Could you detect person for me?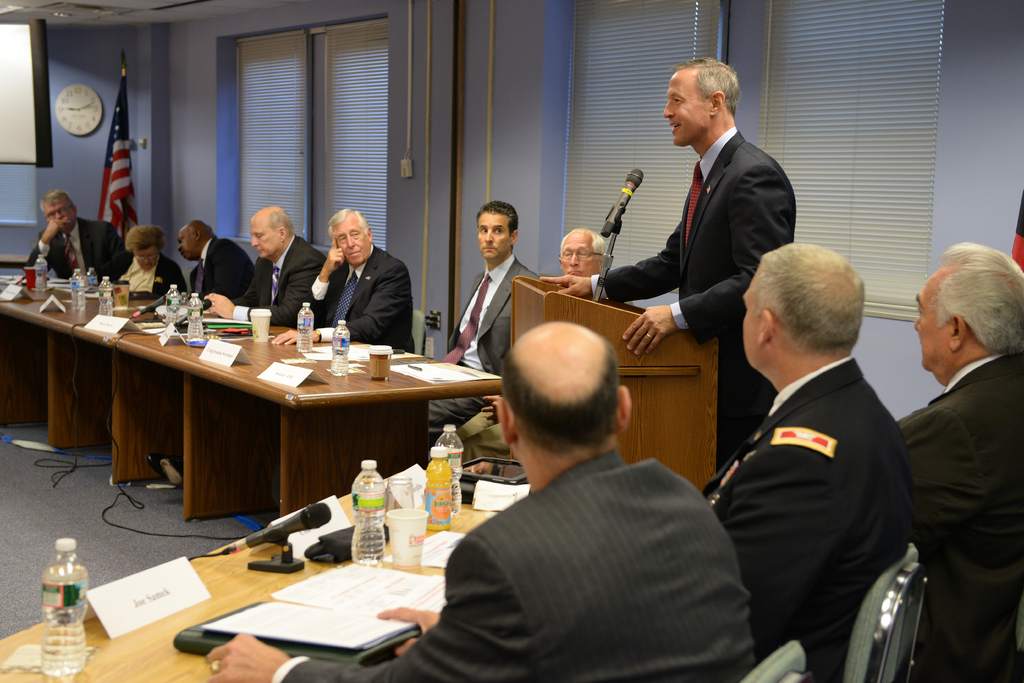
Detection result: <region>208, 323, 755, 682</region>.
